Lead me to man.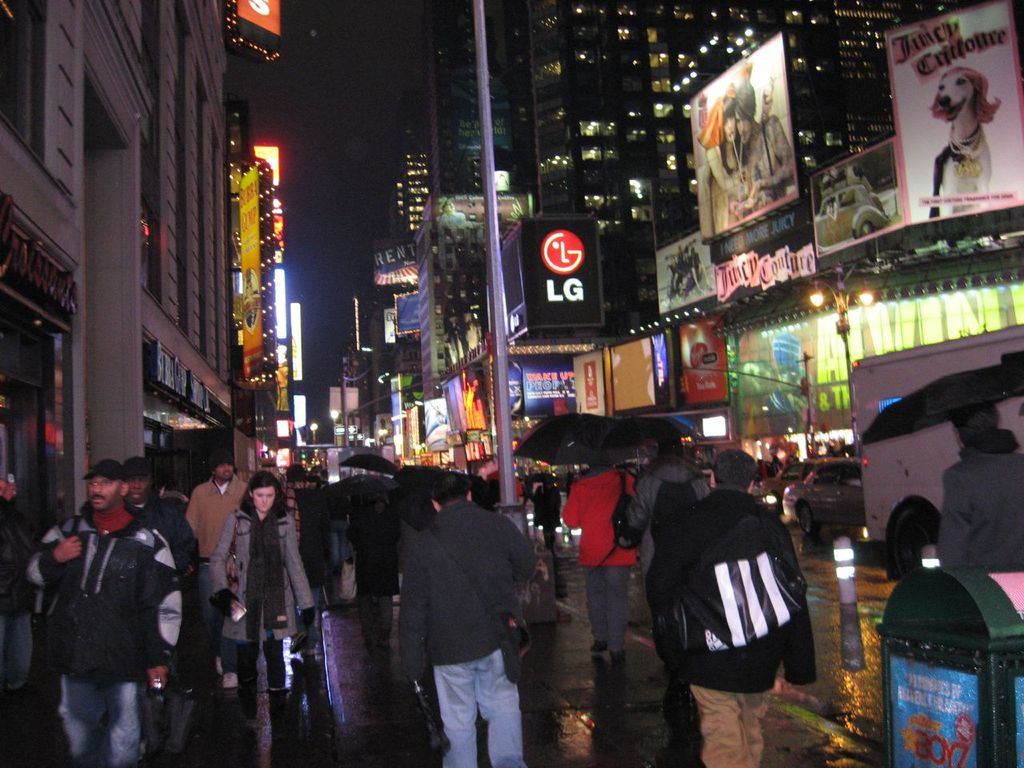
Lead to detection(122, 458, 198, 758).
